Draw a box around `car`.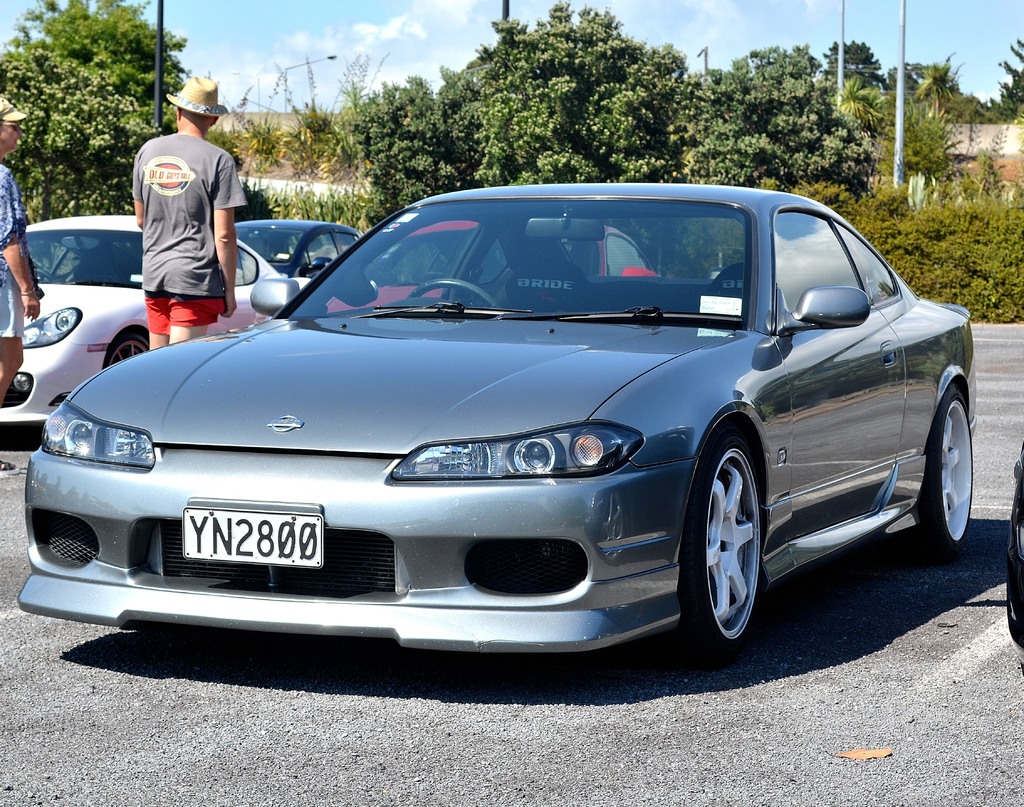
bbox=(228, 217, 370, 269).
